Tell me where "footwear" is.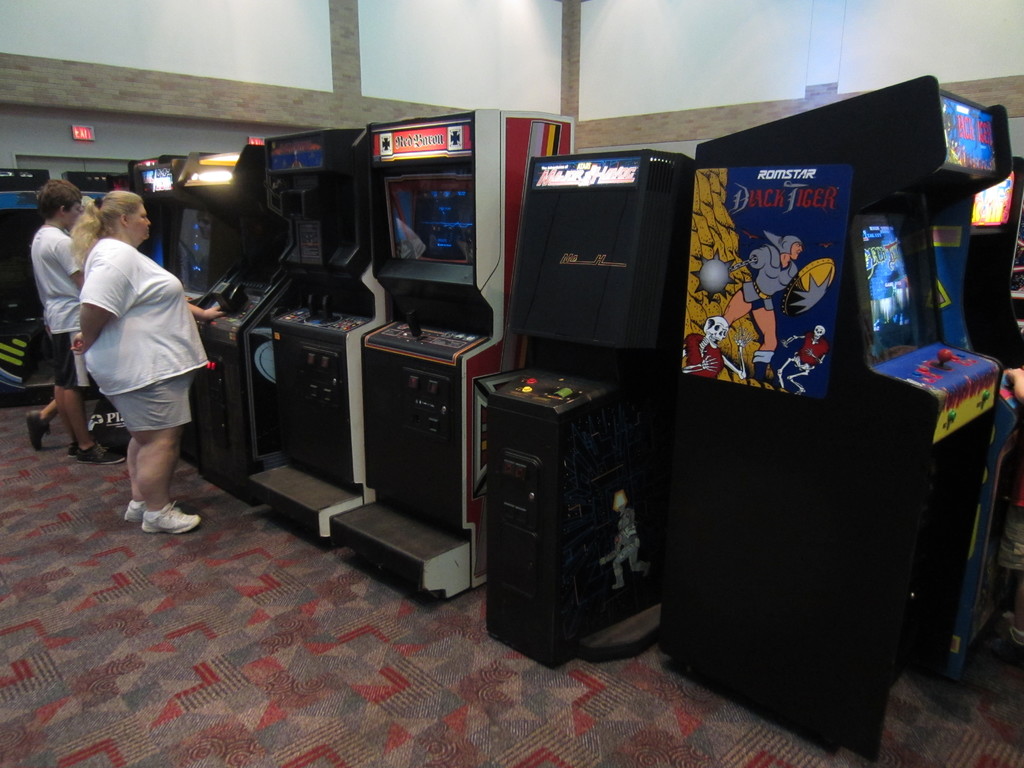
"footwear" is at {"left": 123, "top": 503, "right": 147, "bottom": 525}.
